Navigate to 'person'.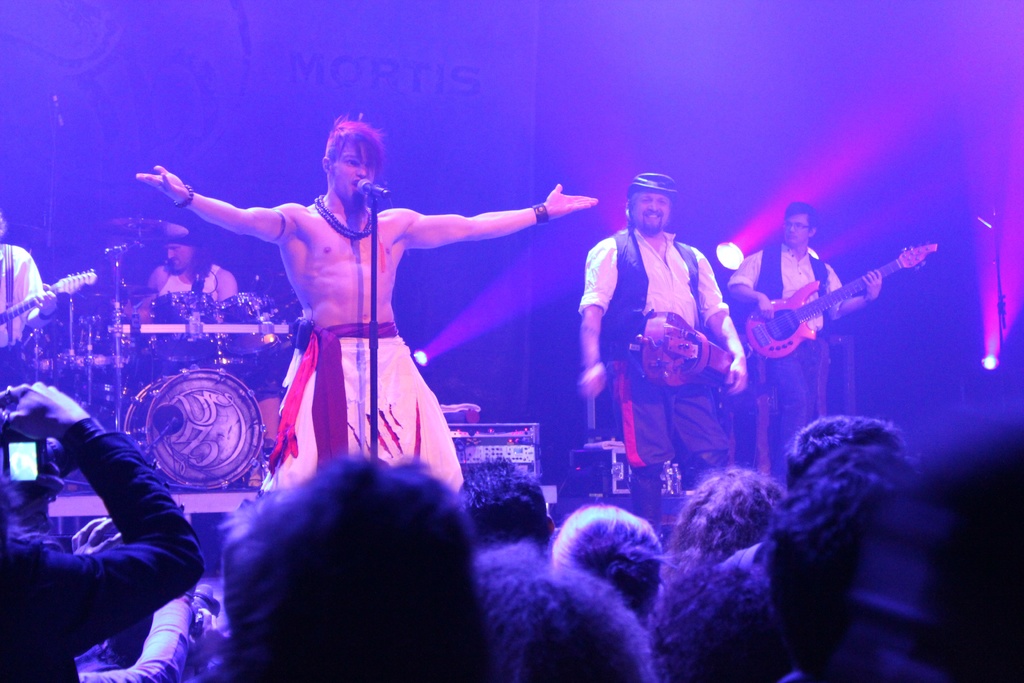
Navigation target: rect(574, 168, 755, 548).
